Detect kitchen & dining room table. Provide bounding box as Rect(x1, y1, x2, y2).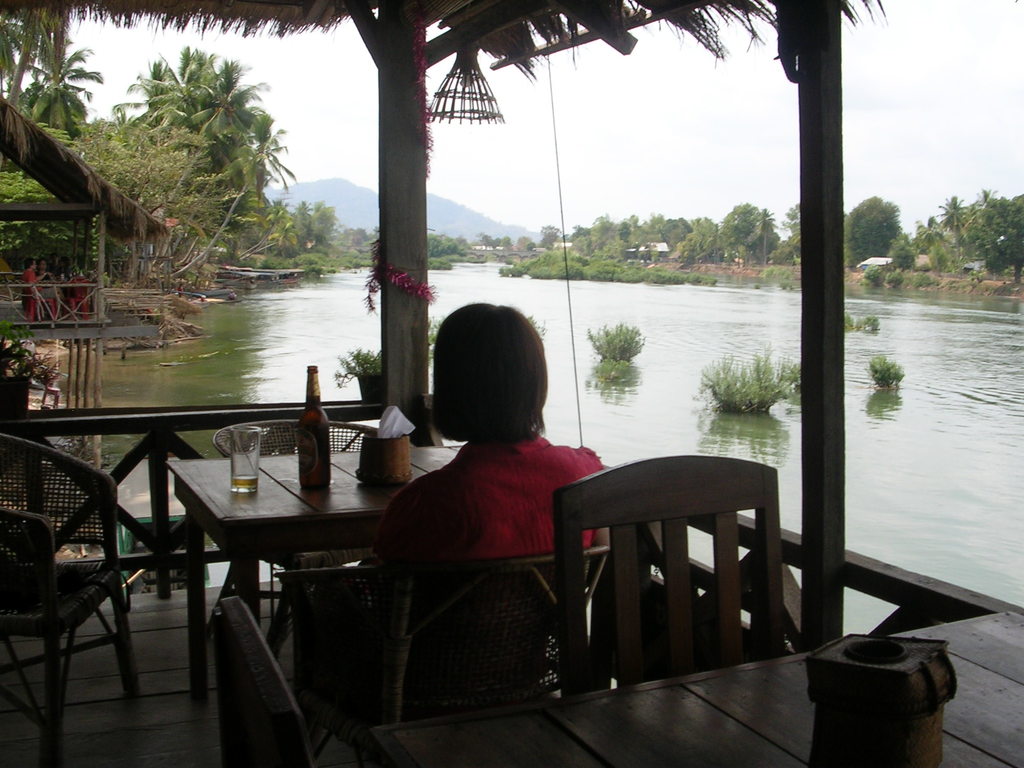
Rect(211, 452, 1023, 767).
